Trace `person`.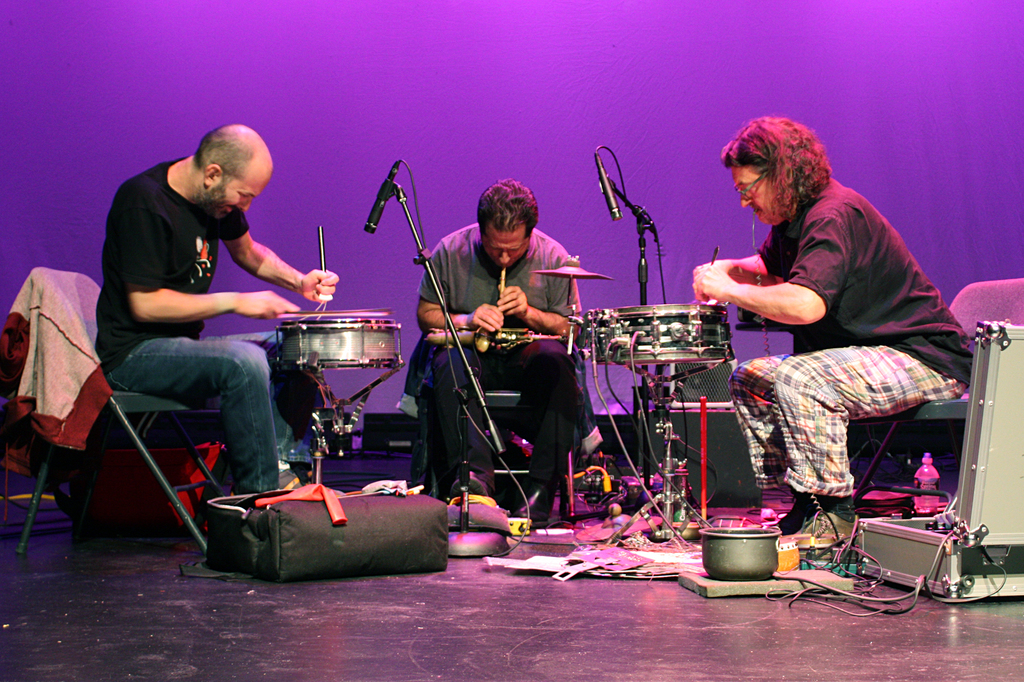
Traced to 100 123 335 492.
